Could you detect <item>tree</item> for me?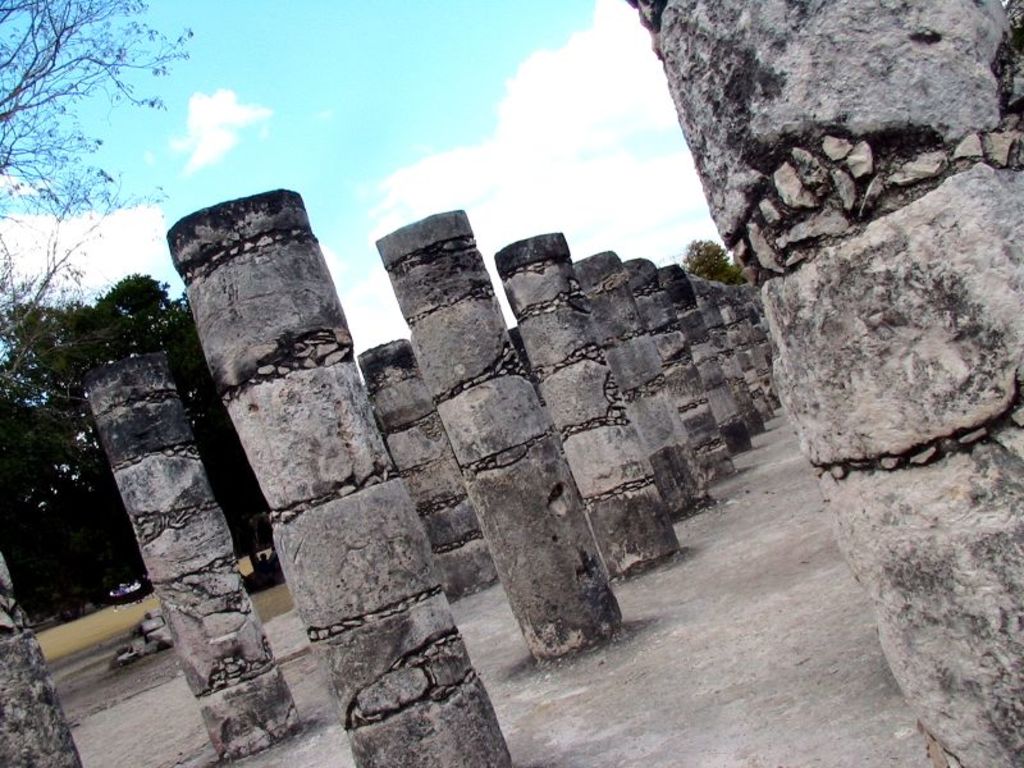
Detection result: BBox(682, 236, 750, 287).
